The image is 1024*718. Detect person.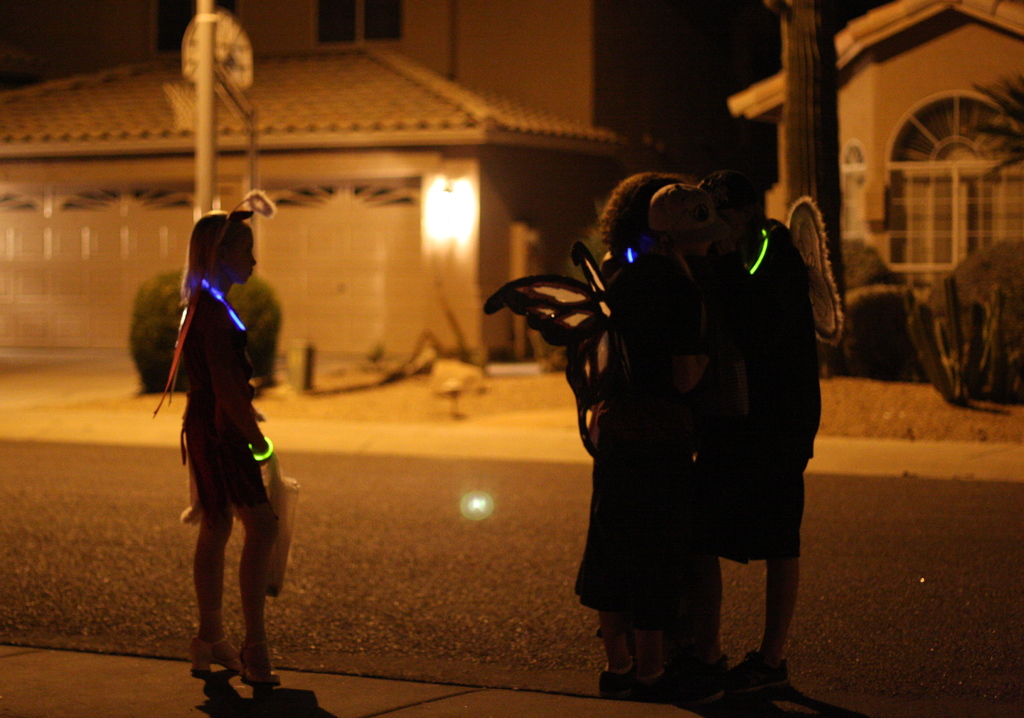
Detection: [x1=686, y1=163, x2=825, y2=695].
